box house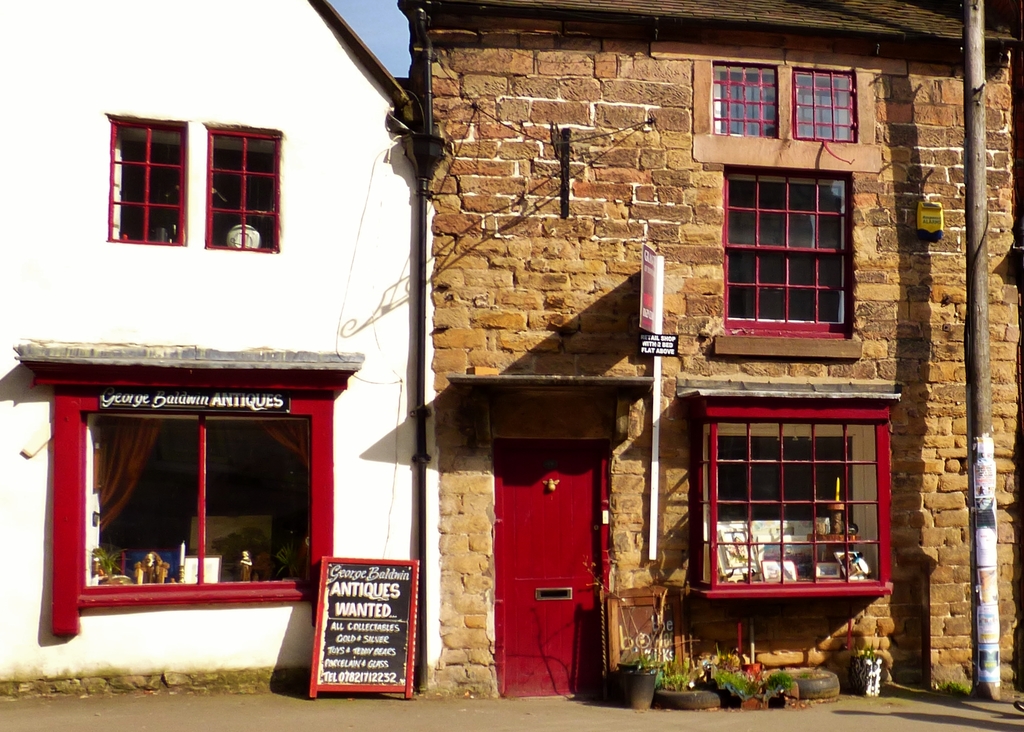
rect(424, 0, 1023, 698)
